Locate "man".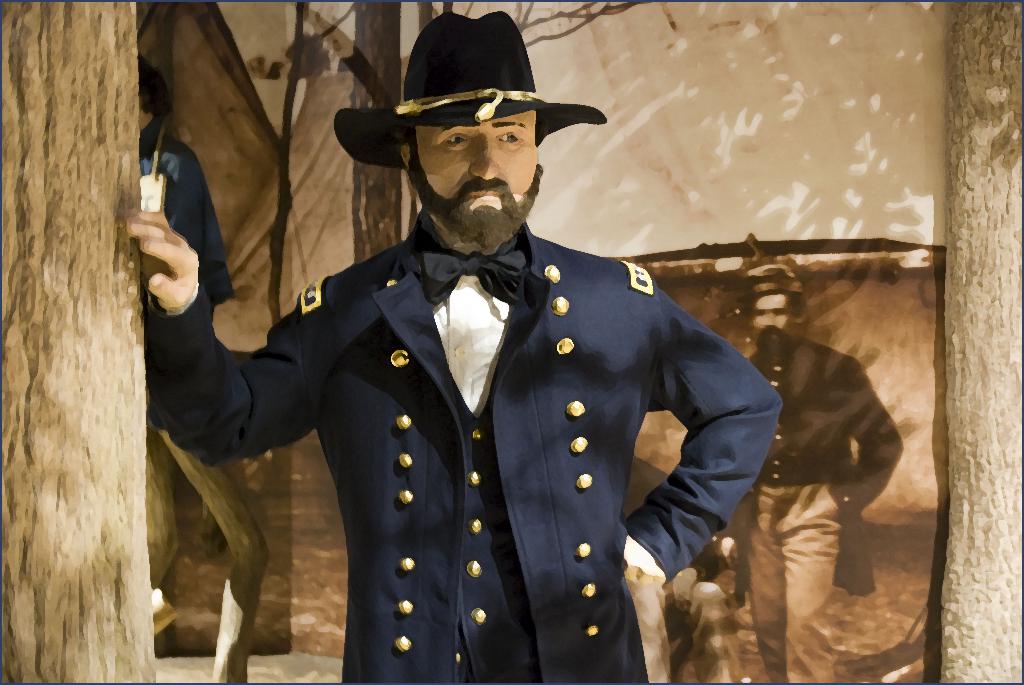
Bounding box: <bbox>180, 28, 790, 681</bbox>.
